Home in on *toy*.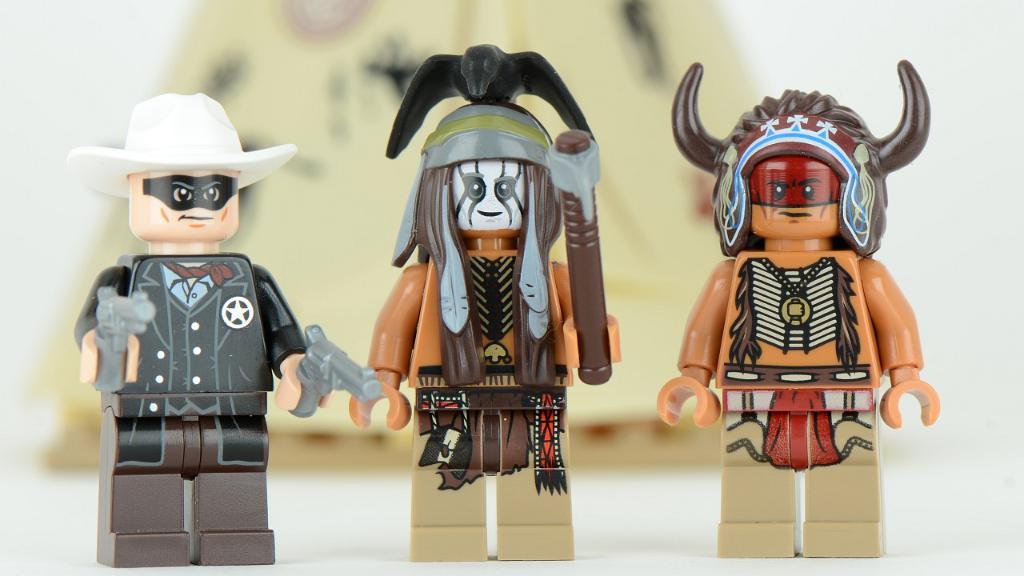
Homed in at 74:90:382:568.
